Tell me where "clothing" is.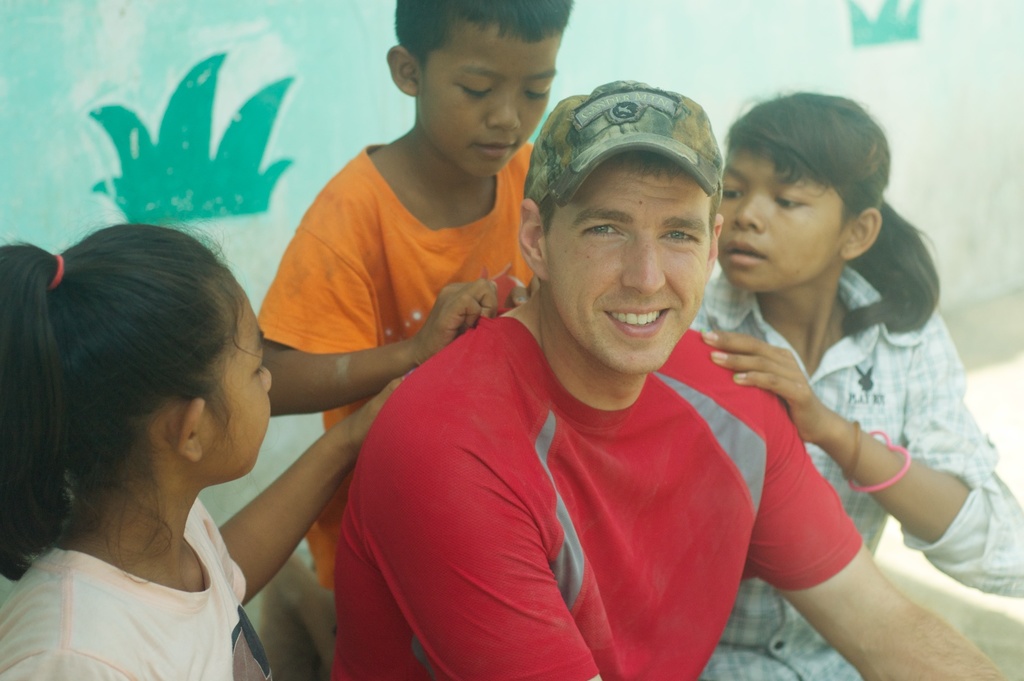
"clothing" is at <region>694, 253, 1023, 680</region>.
